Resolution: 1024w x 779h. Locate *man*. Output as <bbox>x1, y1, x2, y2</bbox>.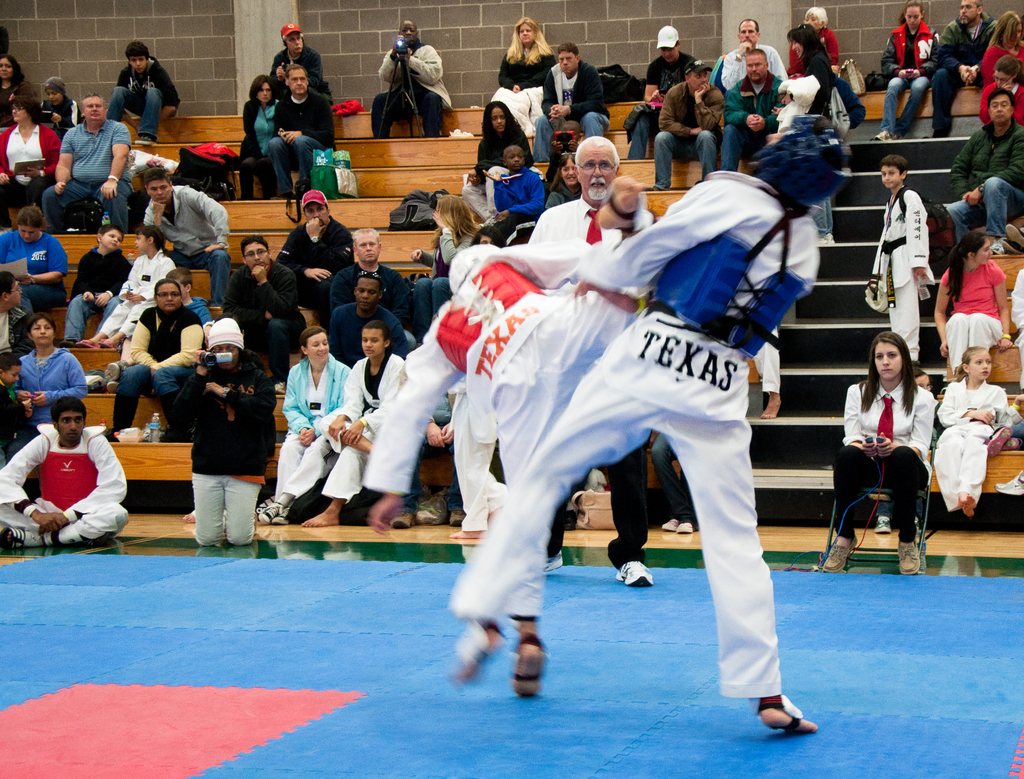
<bbox>270, 24, 335, 98</bbox>.
